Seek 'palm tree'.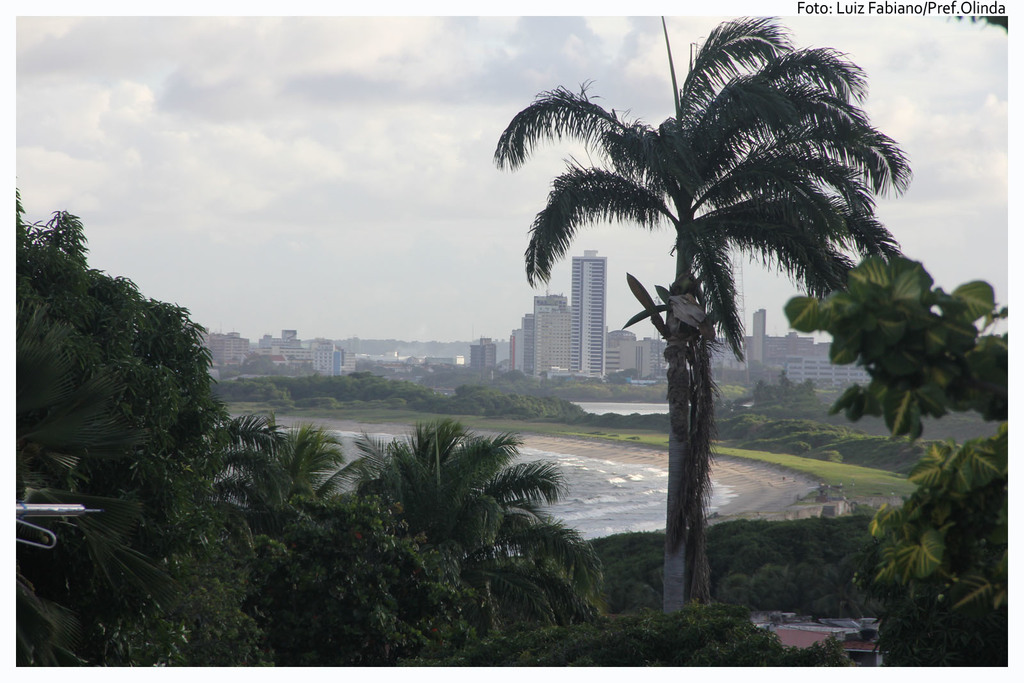
crop(220, 423, 353, 647).
